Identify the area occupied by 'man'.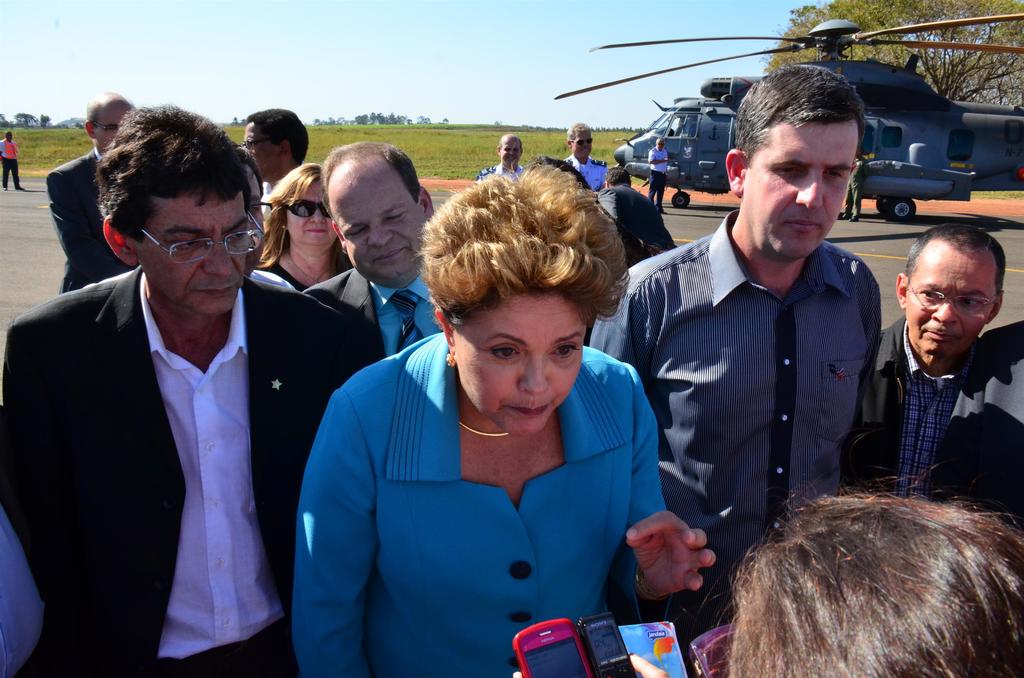
Area: {"left": 595, "top": 170, "right": 673, "bottom": 273}.
